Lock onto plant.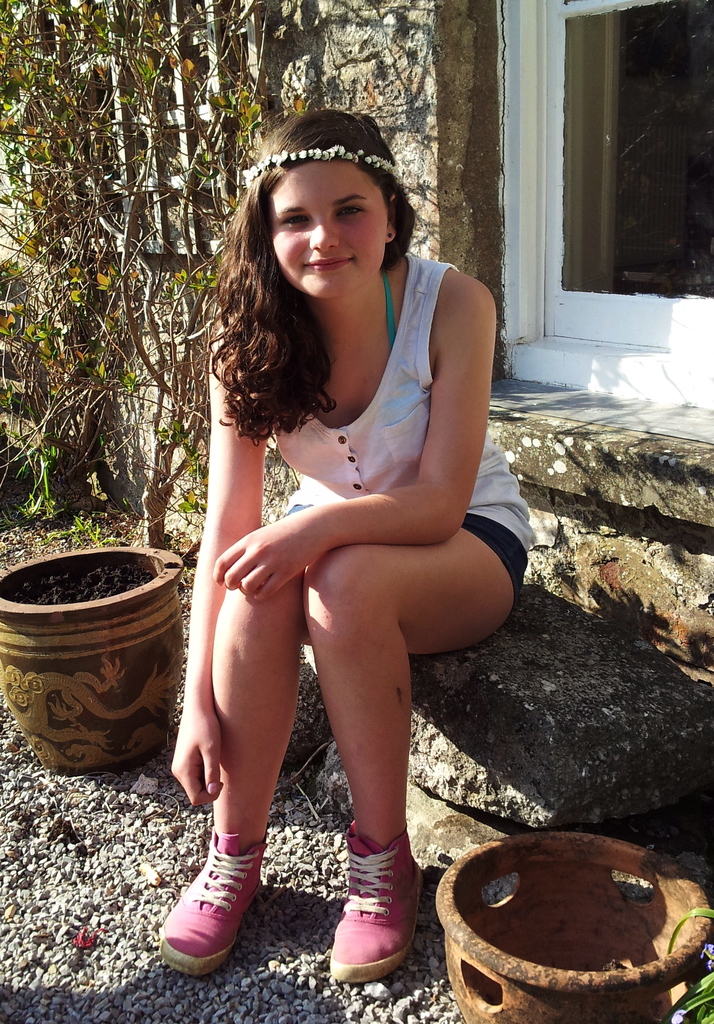
Locked: select_region(17, 488, 64, 522).
